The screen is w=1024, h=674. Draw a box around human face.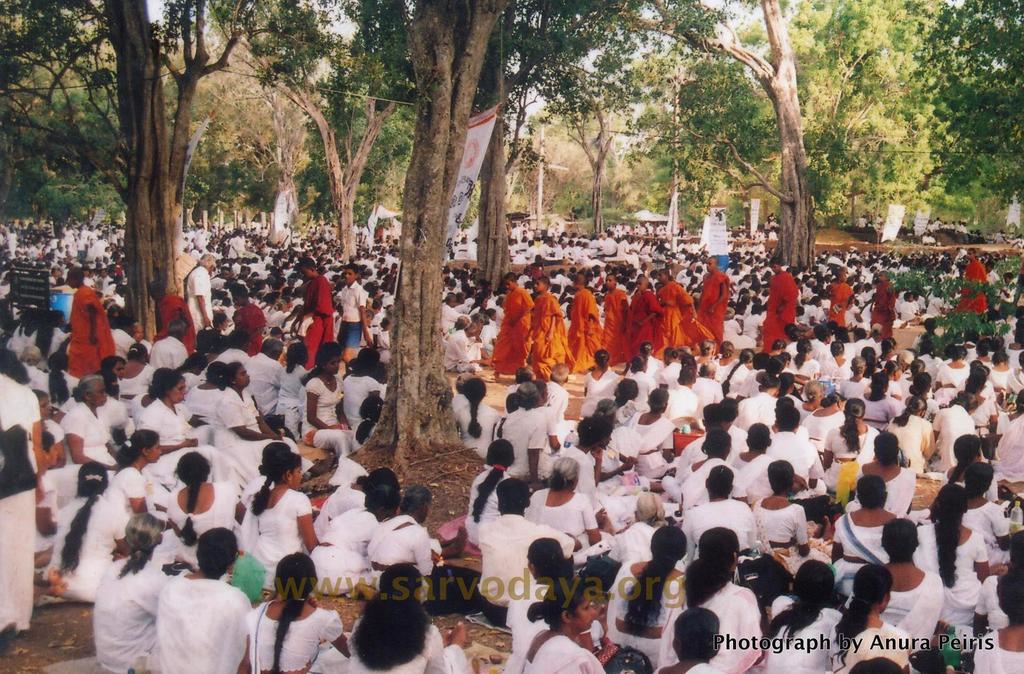
472/325/477/334.
